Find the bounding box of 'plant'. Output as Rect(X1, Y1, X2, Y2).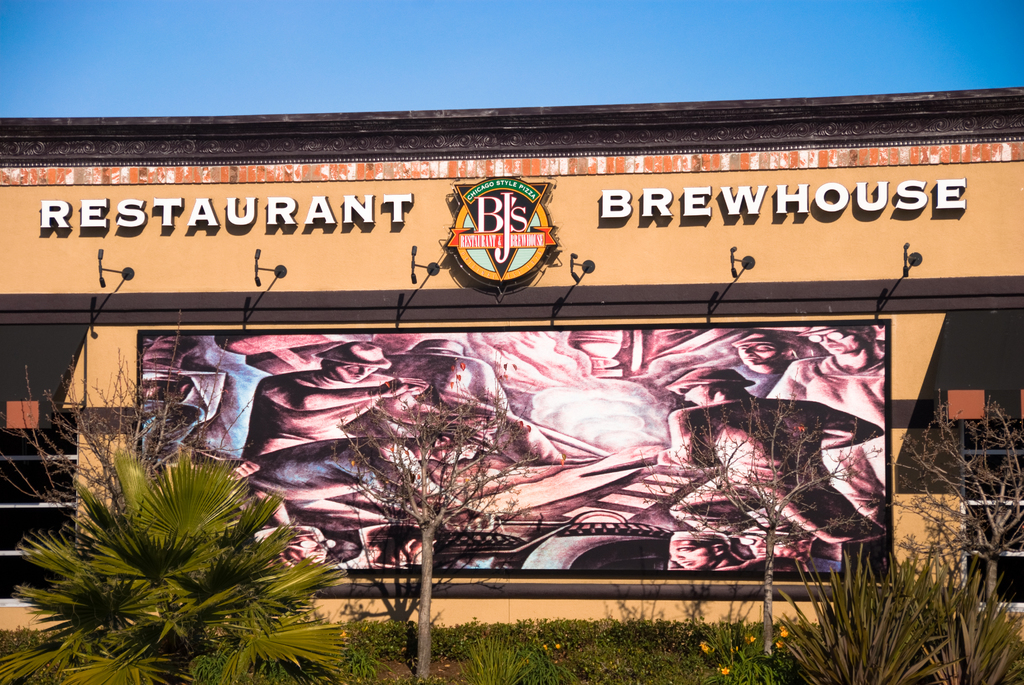
Rect(698, 615, 811, 684).
